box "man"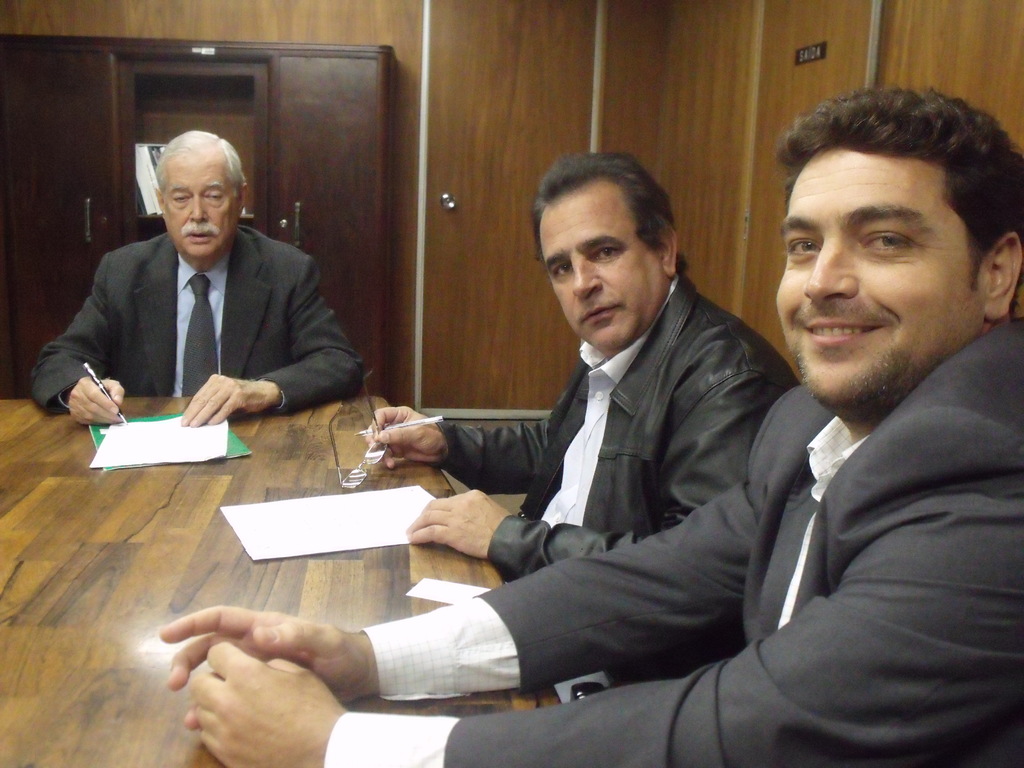
bbox(152, 81, 1023, 767)
